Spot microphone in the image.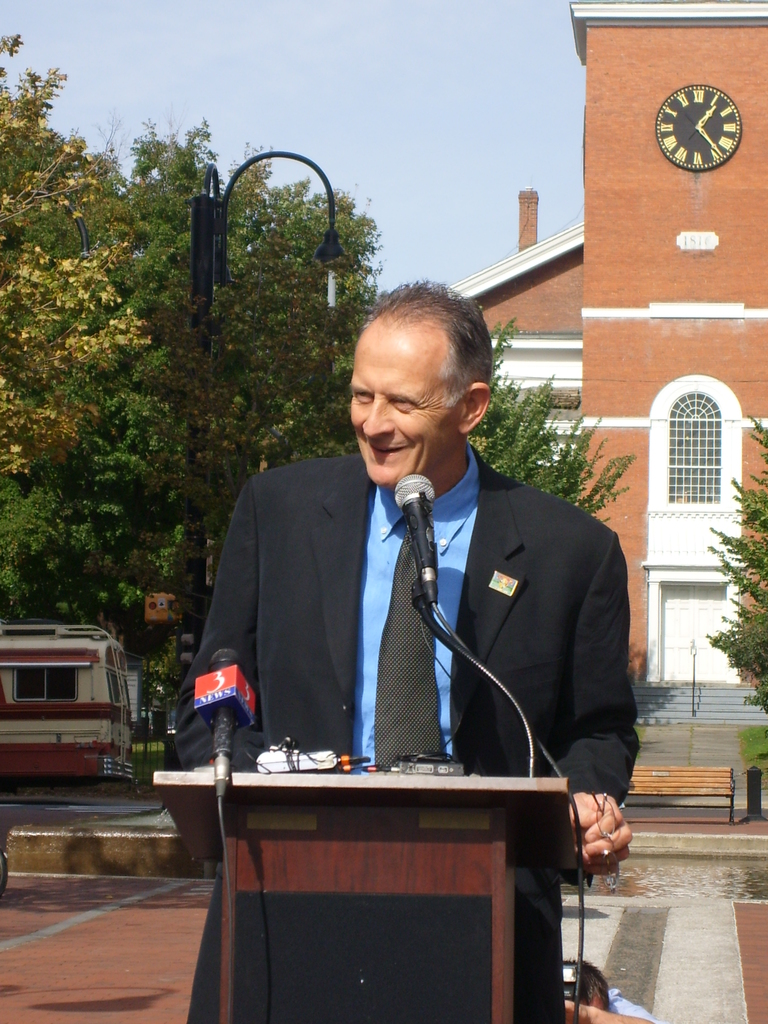
microphone found at 392:471:438:607.
